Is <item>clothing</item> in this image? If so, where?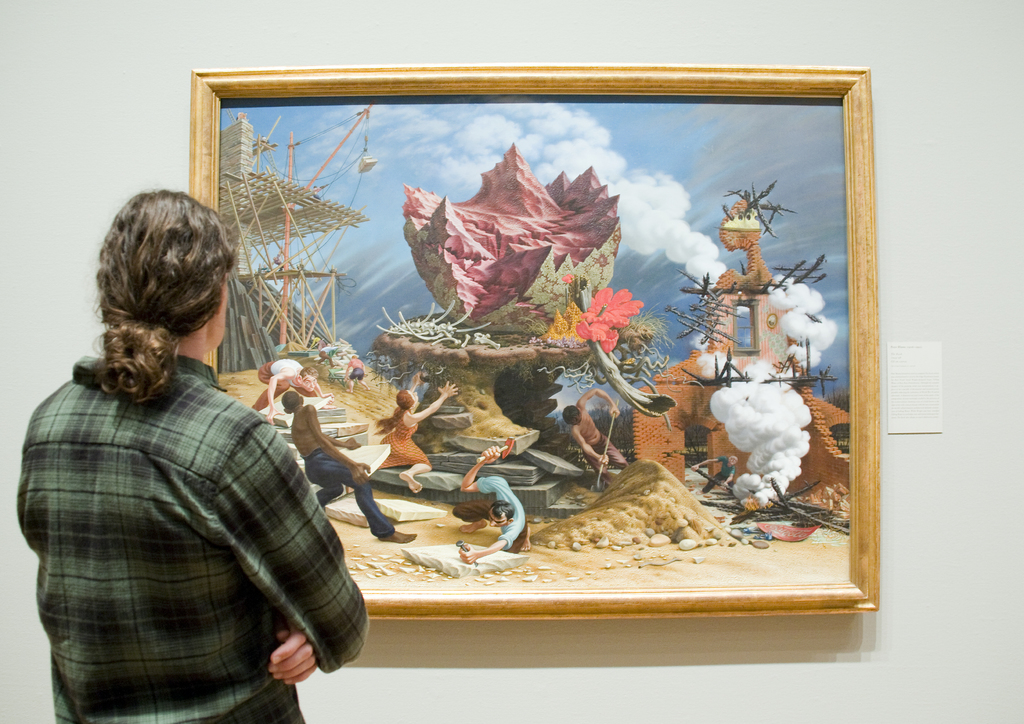
Yes, at locate(284, 406, 394, 534).
